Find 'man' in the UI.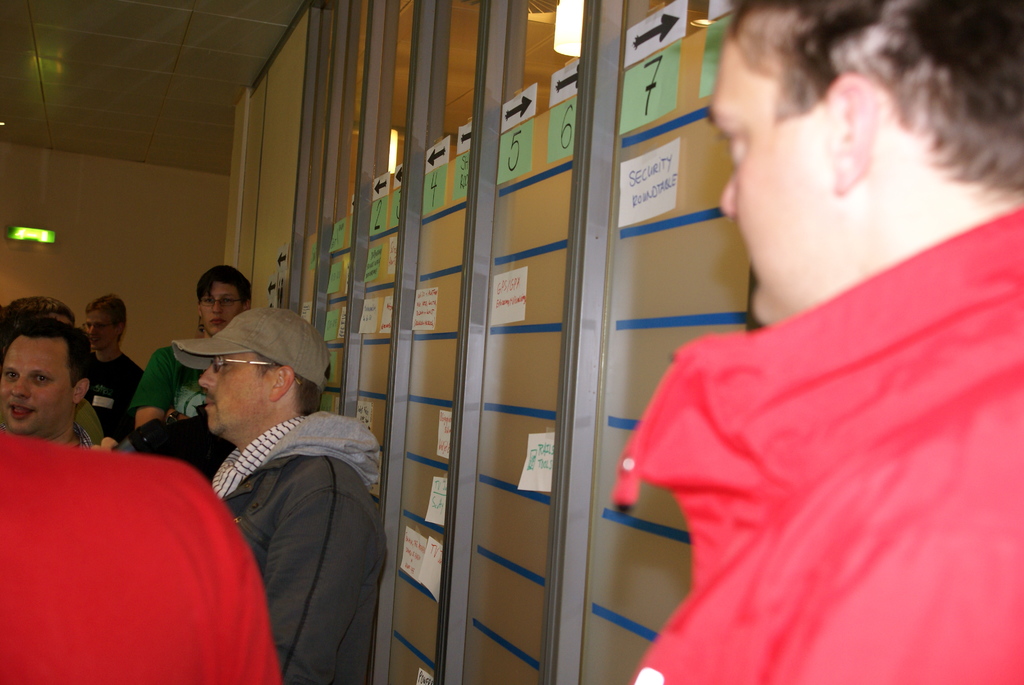
UI element at BBox(136, 265, 254, 423).
